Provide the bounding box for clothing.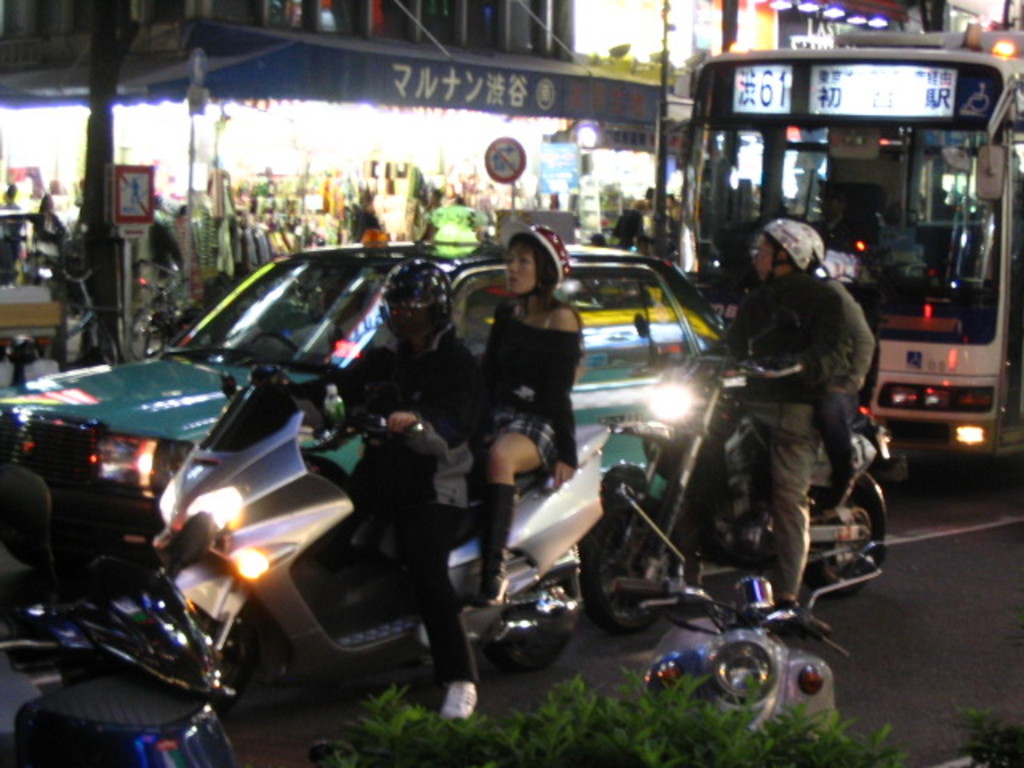
[810, 219, 854, 261].
